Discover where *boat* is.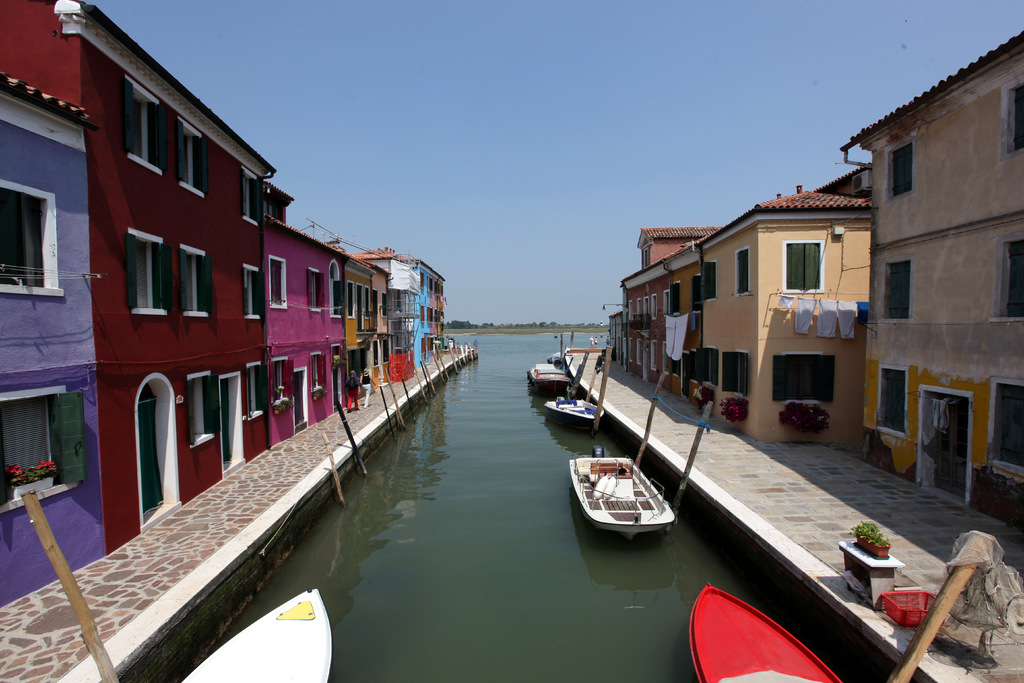
Discovered at [179,591,330,682].
